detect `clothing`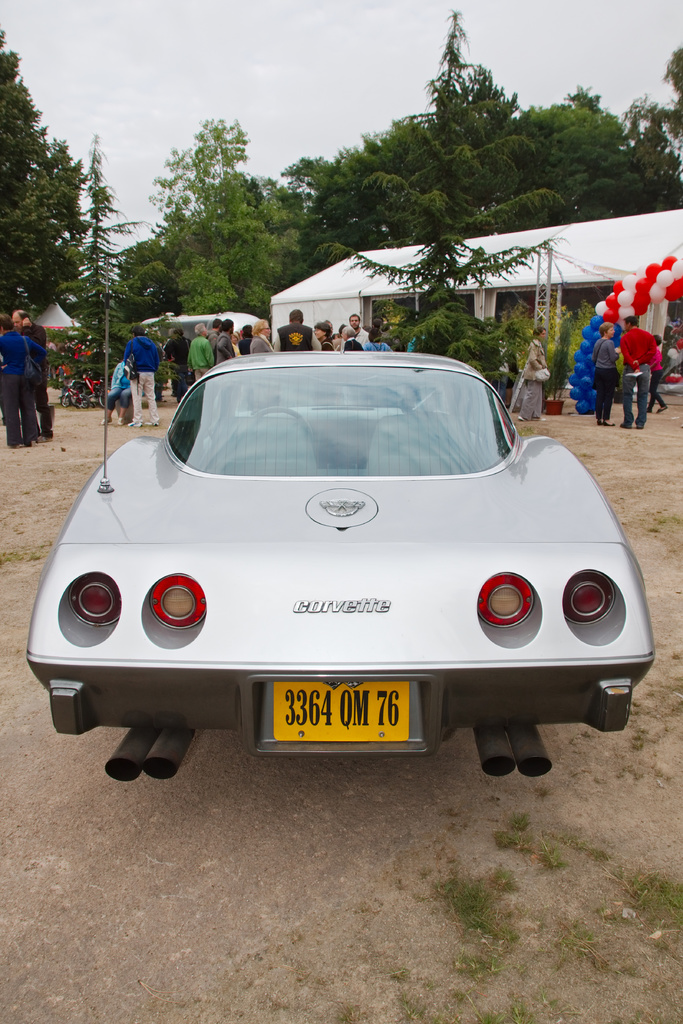
select_region(138, 369, 160, 416)
